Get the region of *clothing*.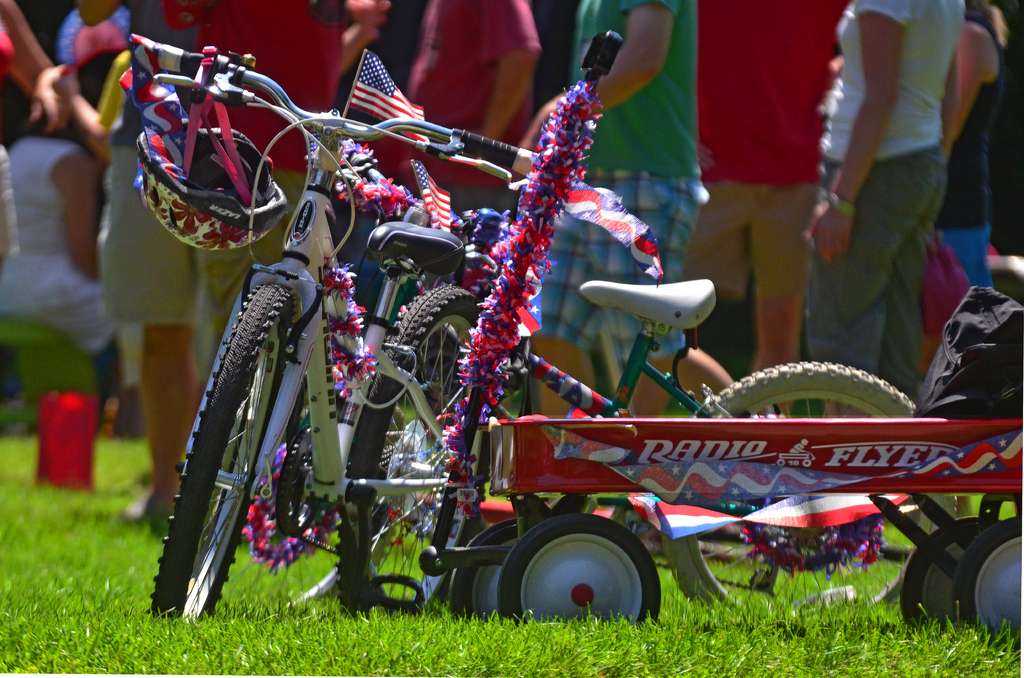
bbox=(939, 0, 1010, 297).
